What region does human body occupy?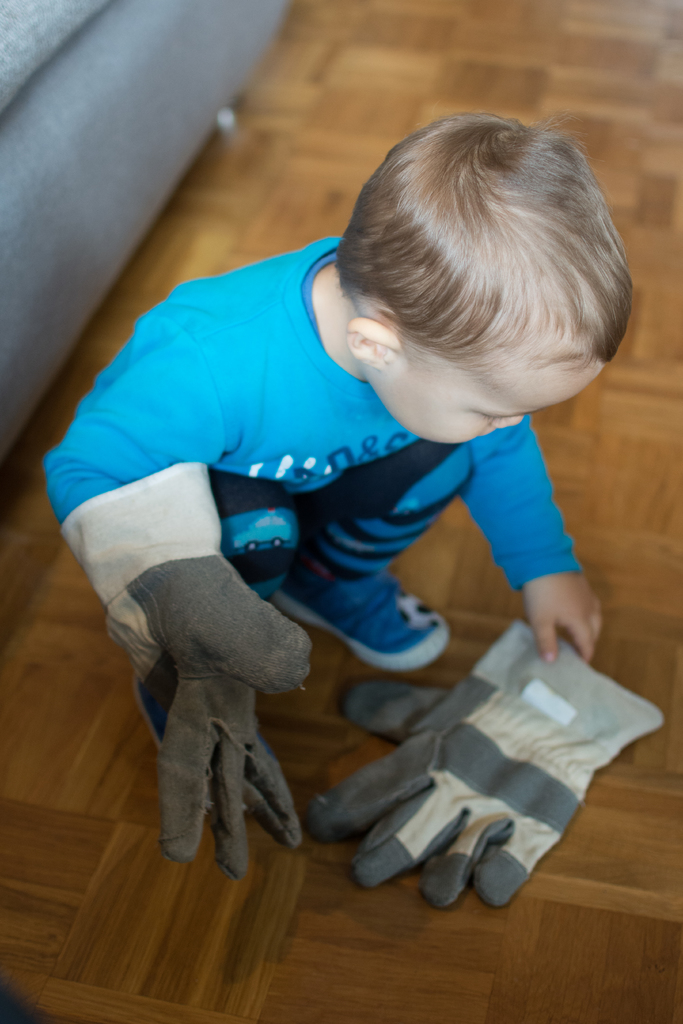
50,107,615,931.
